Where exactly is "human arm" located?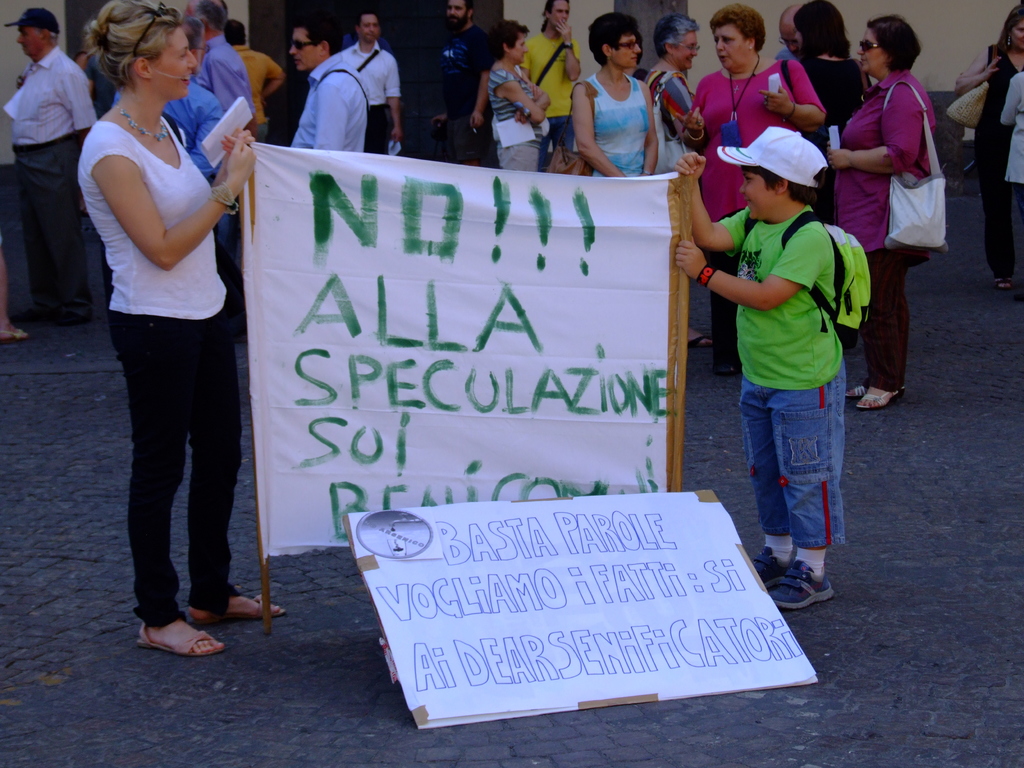
Its bounding box is locate(759, 60, 826, 133).
